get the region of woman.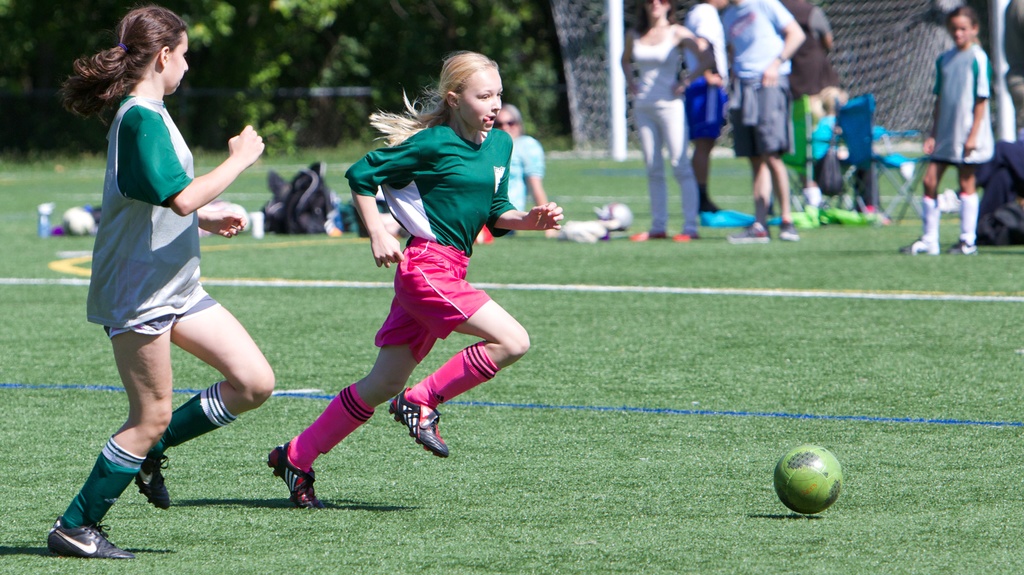
{"x1": 613, "y1": 0, "x2": 709, "y2": 240}.
